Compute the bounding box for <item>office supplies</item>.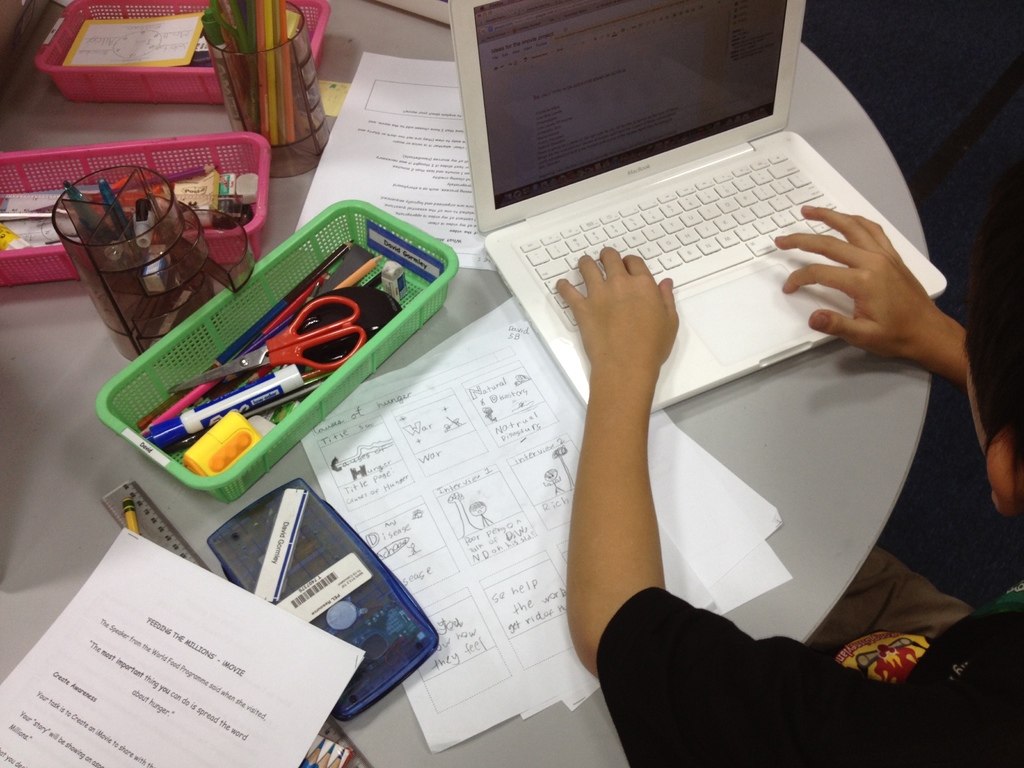
l=98, t=477, r=209, b=565.
